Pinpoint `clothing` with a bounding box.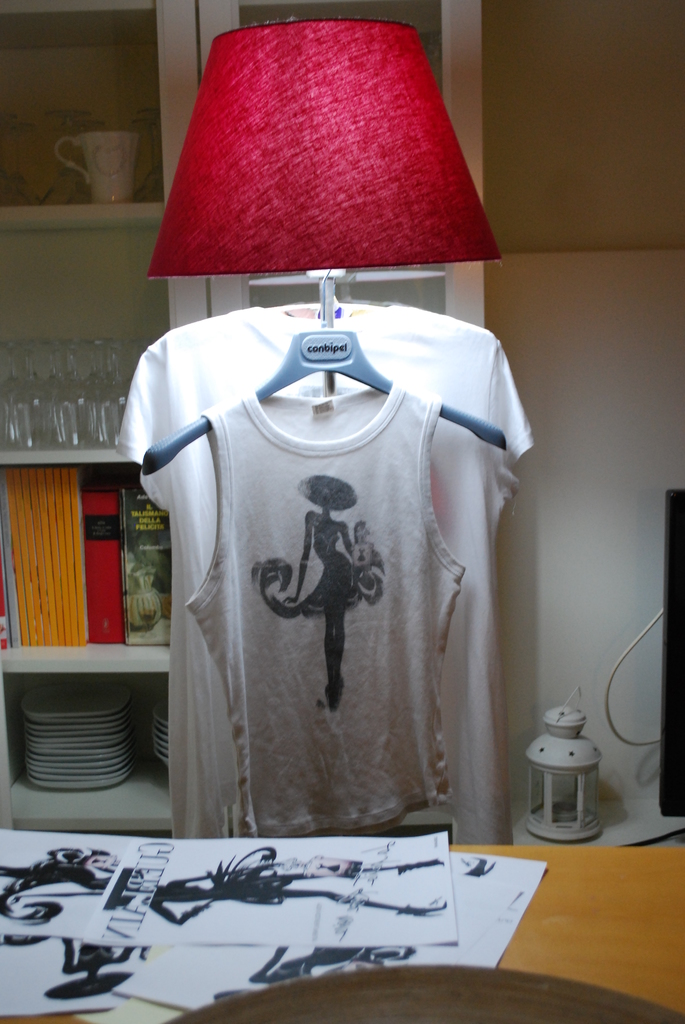
l=177, t=378, r=472, b=837.
